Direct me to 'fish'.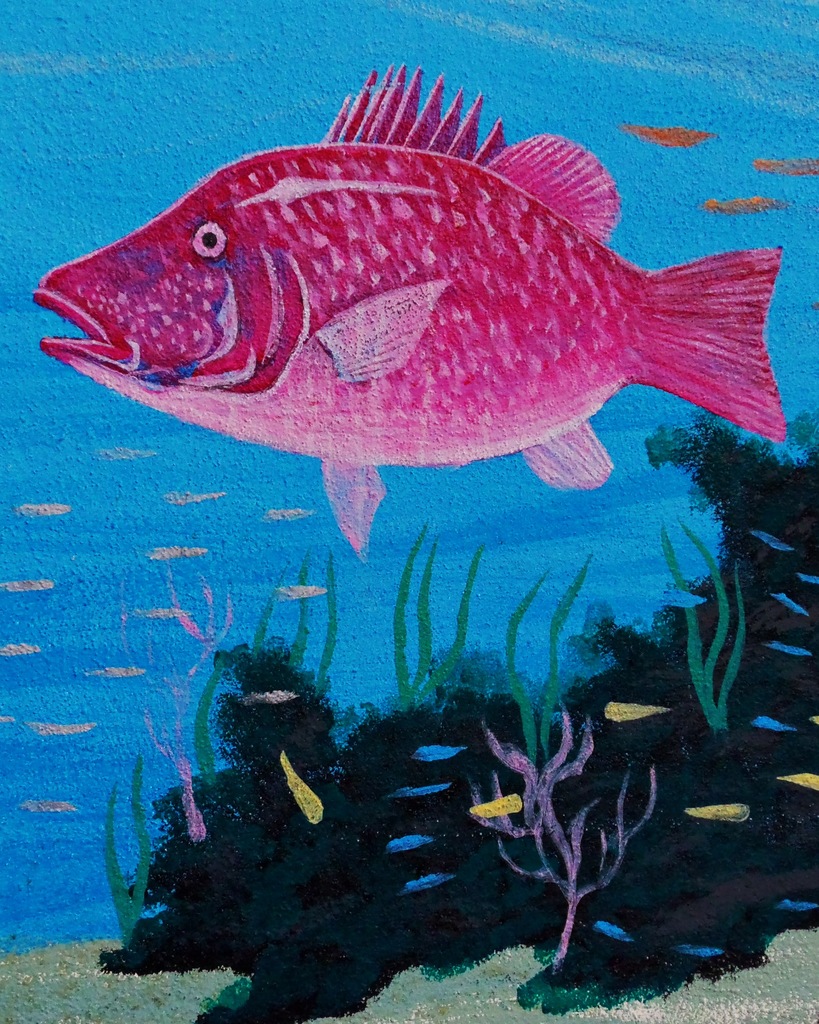
Direction: (797,573,818,581).
